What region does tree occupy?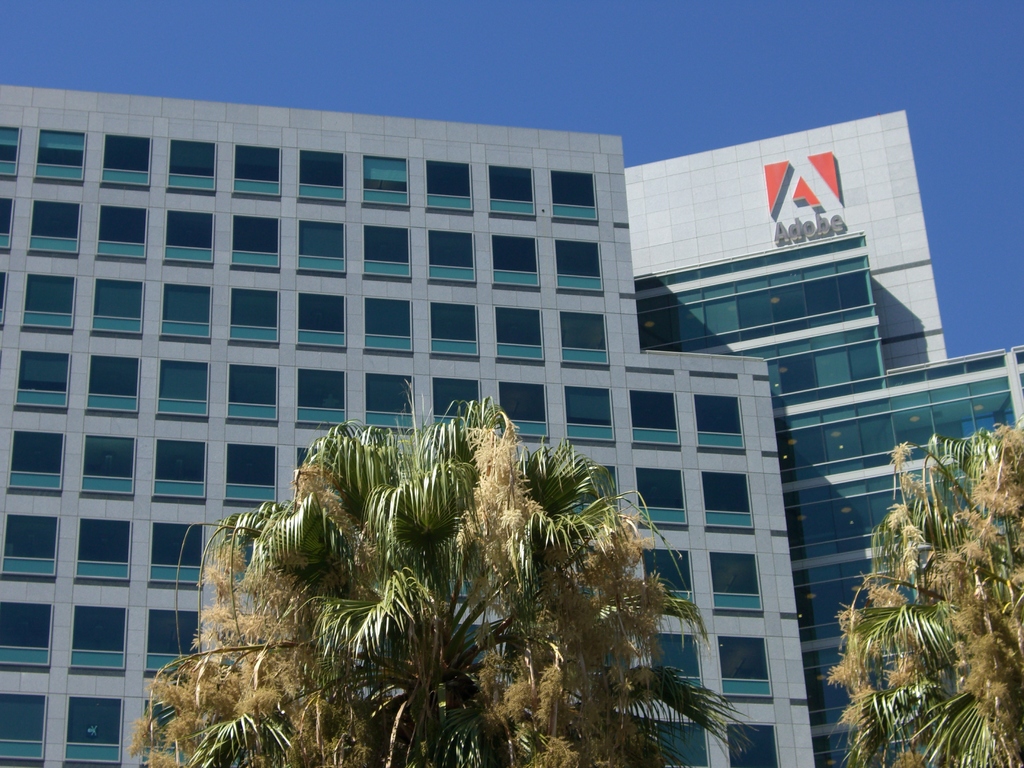
box=[827, 423, 1023, 767].
